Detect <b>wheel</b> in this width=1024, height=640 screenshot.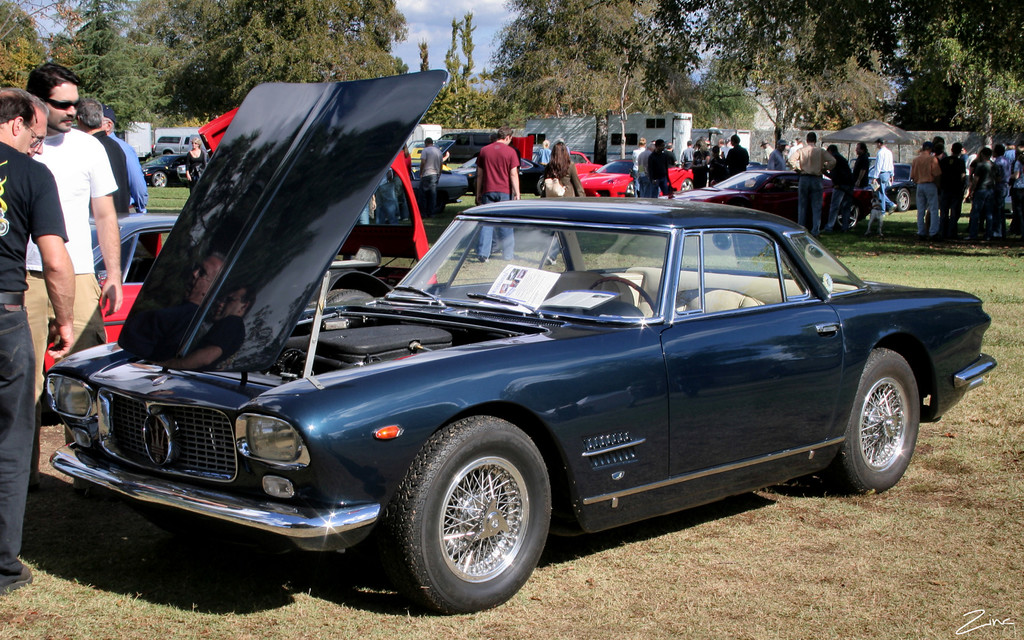
Detection: [left=146, top=171, right=172, bottom=189].
